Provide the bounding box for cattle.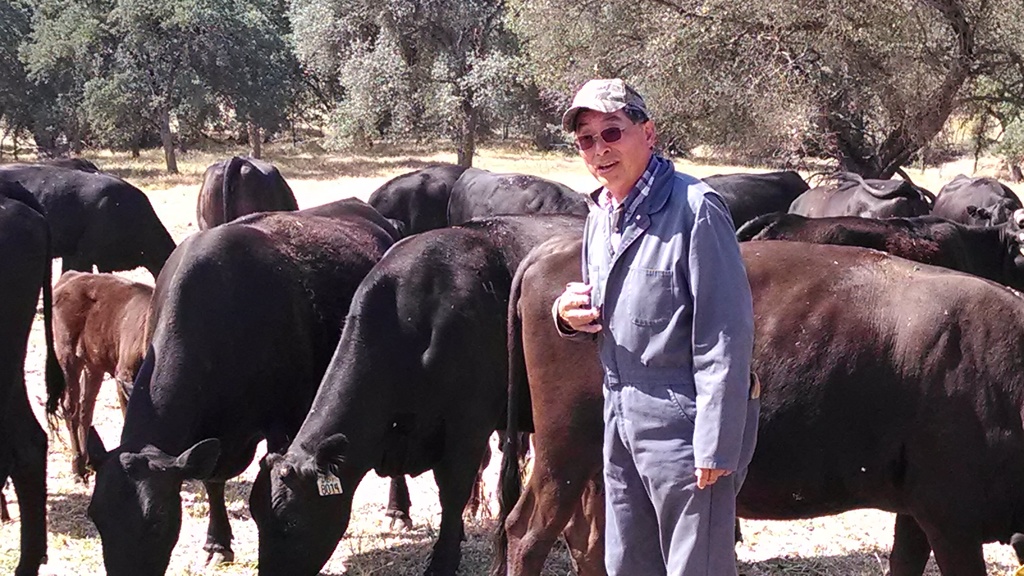
detection(367, 161, 472, 232).
